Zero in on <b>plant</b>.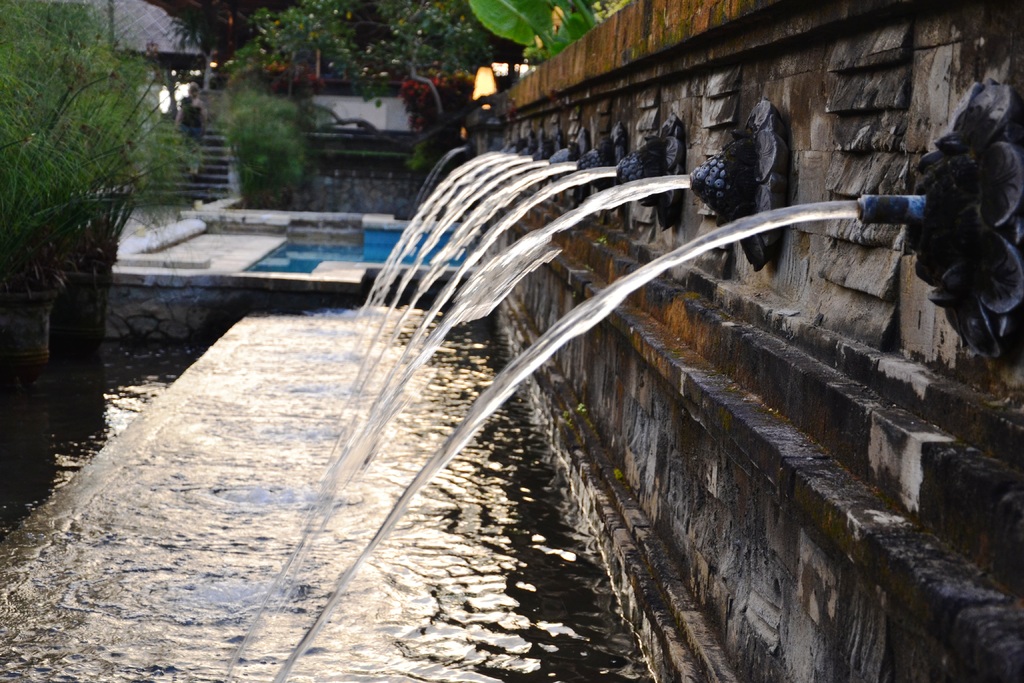
Zeroed in: (left=225, top=82, right=308, bottom=208).
